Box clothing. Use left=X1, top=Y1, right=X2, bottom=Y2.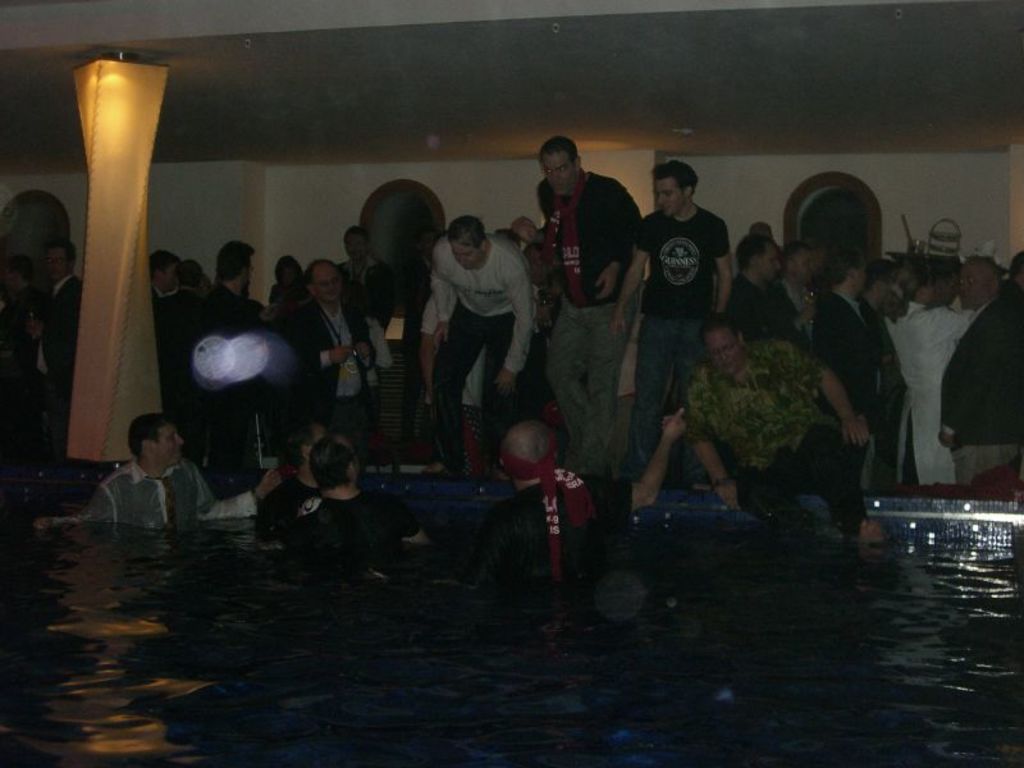
left=344, top=257, right=389, bottom=305.
